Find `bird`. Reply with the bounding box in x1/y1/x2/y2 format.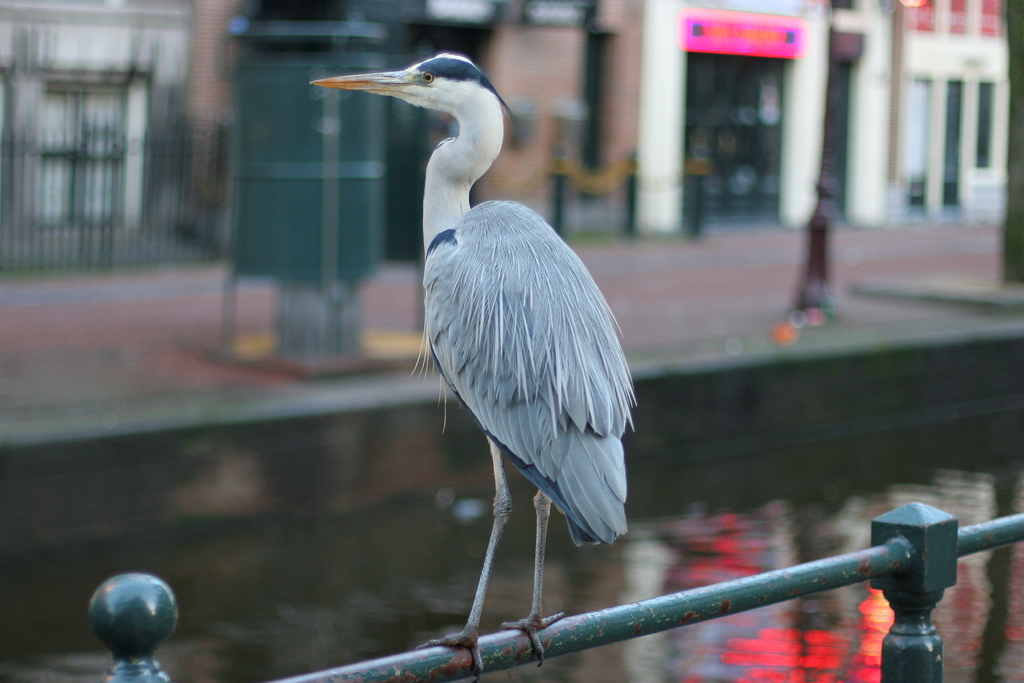
296/63/659/660.
